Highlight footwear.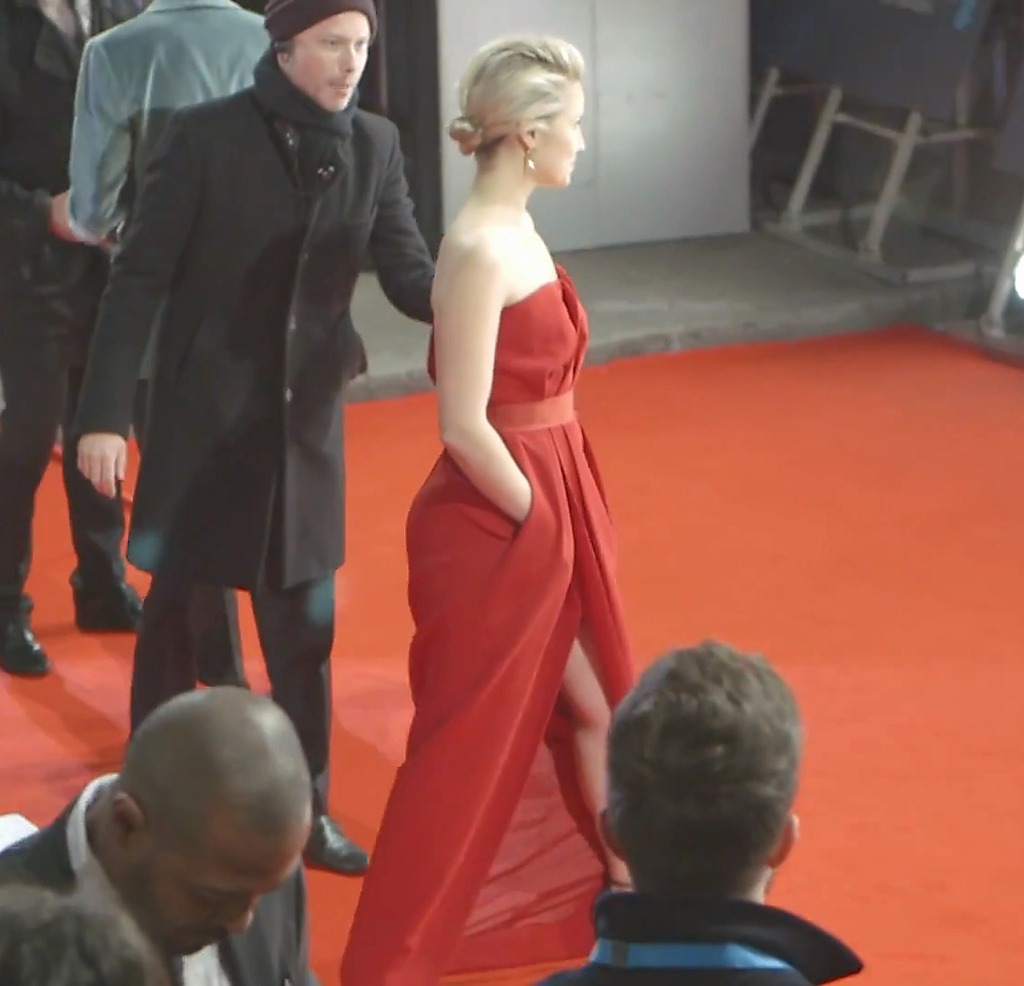
Highlighted region: 4:627:47:674.
